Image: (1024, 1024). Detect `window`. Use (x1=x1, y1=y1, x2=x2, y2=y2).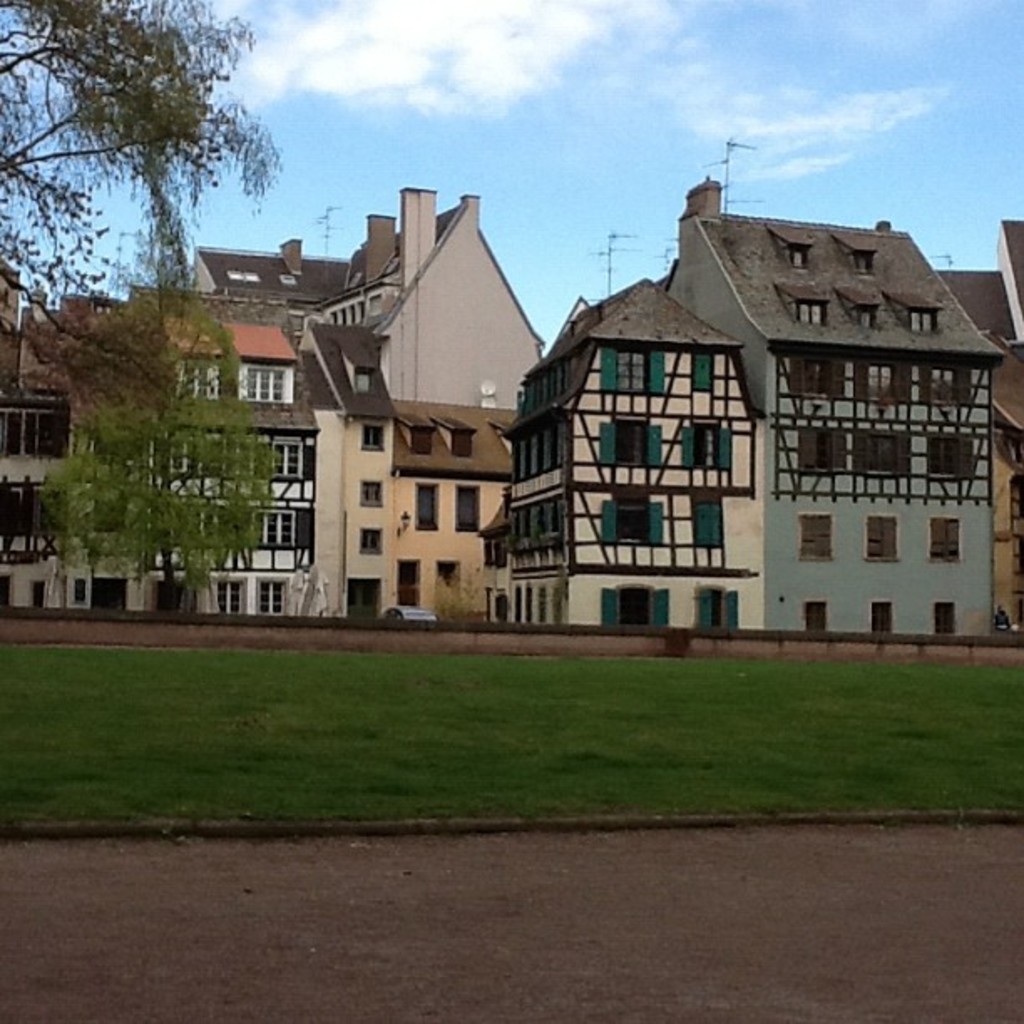
(x1=356, y1=527, x2=380, y2=556).
